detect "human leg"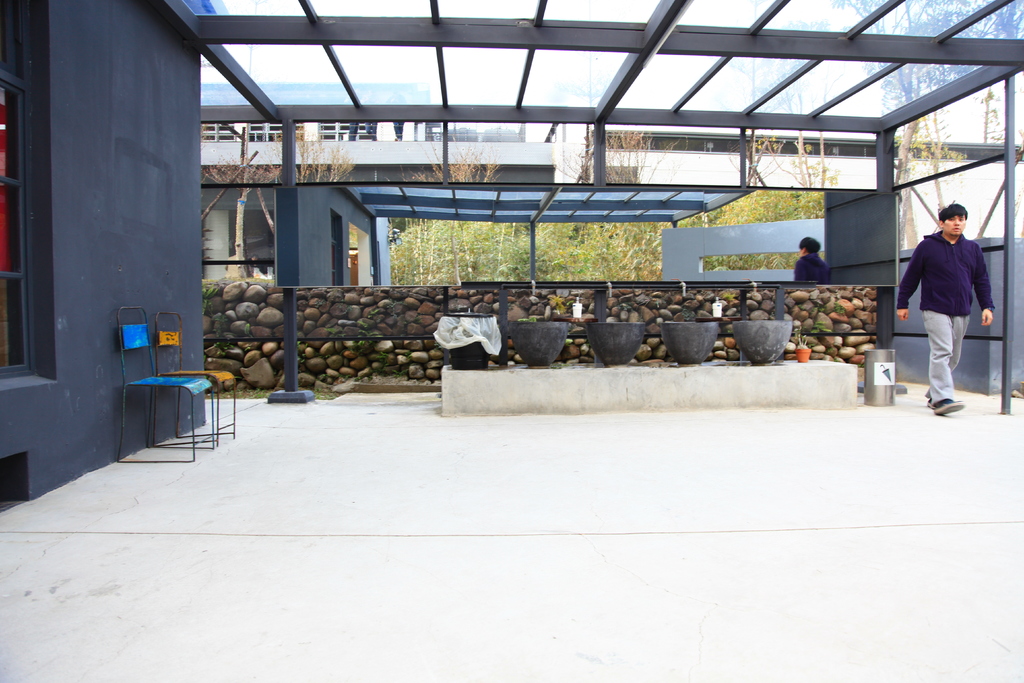
Rect(924, 306, 966, 416)
